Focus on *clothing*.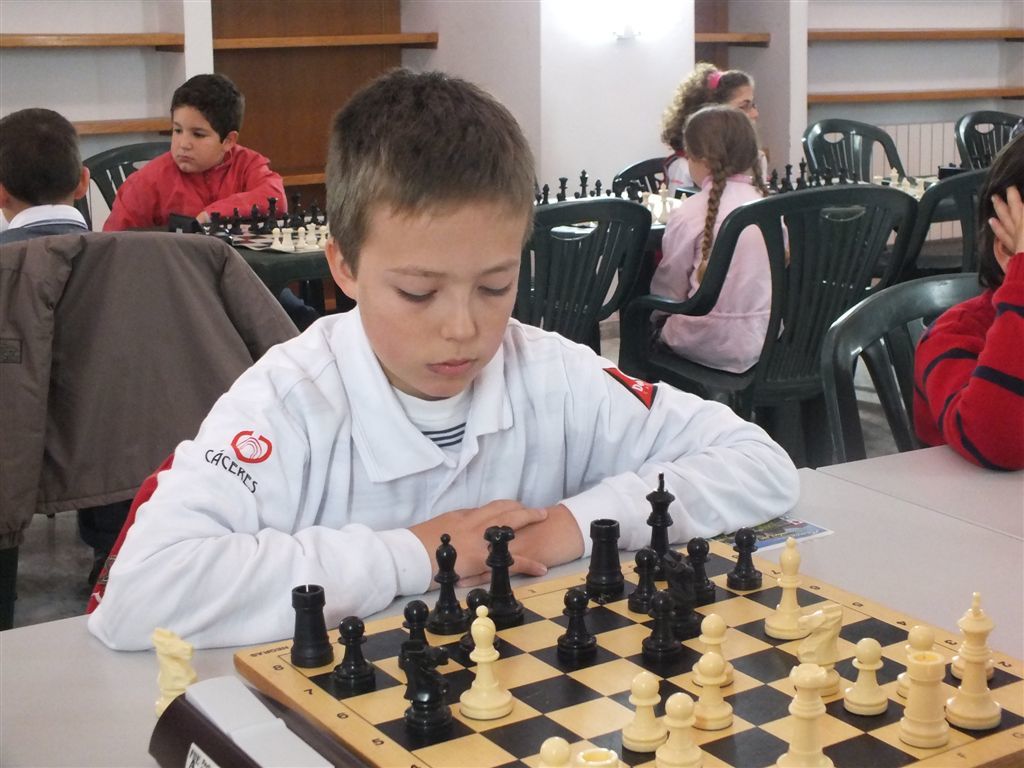
Focused at bbox(0, 228, 303, 551).
